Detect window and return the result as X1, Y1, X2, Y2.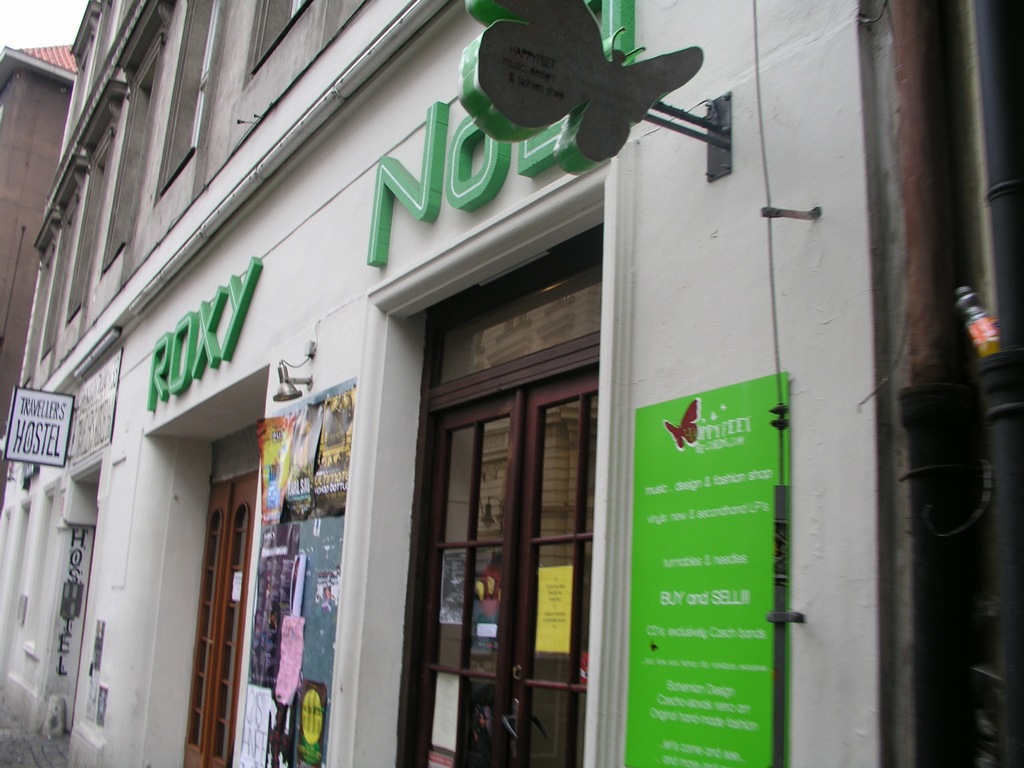
237, 0, 318, 91.
